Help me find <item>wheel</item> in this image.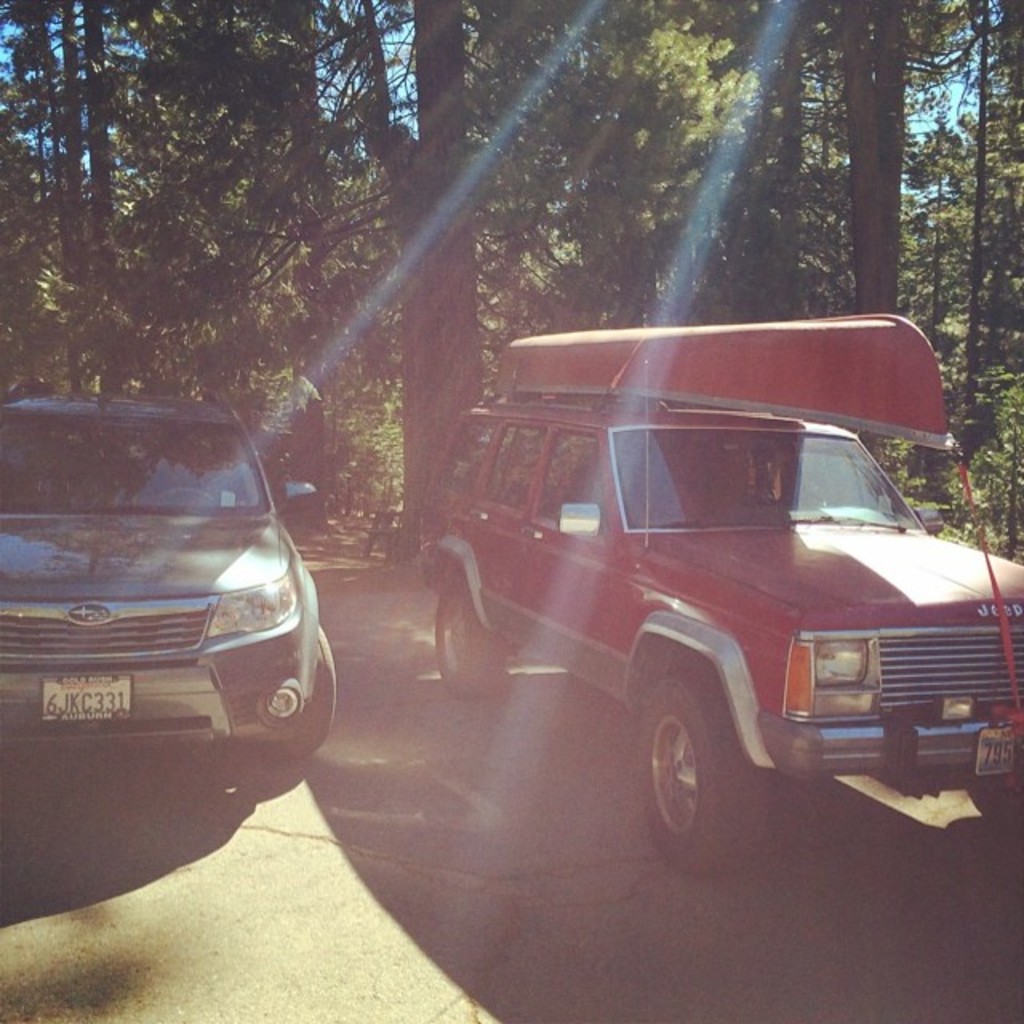
Found it: box(971, 773, 1022, 827).
